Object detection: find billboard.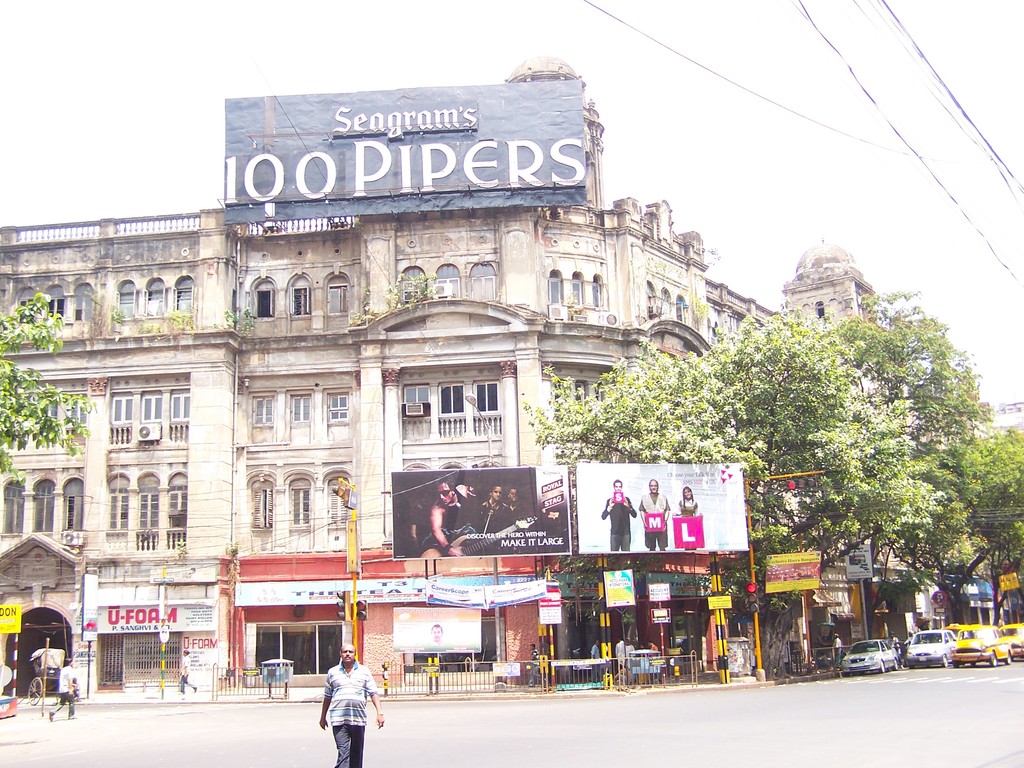
600, 562, 639, 607.
